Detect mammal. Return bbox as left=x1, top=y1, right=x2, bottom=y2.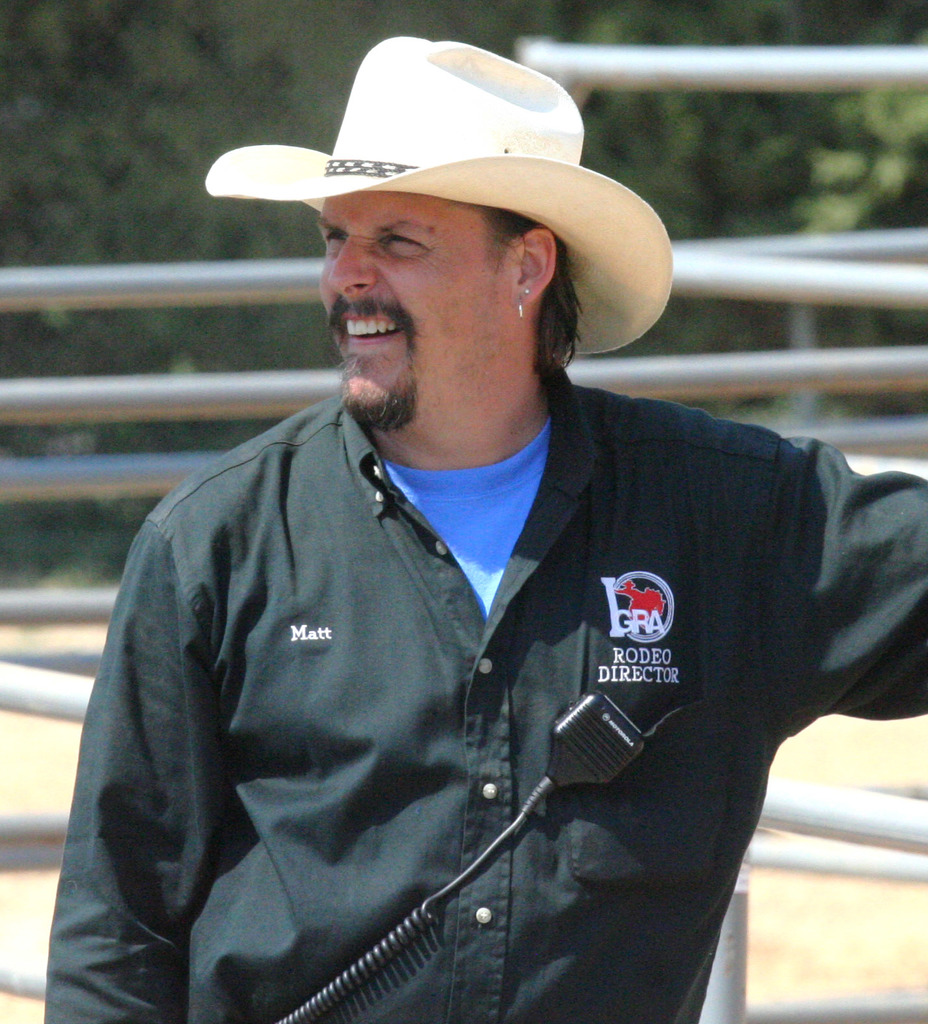
left=36, top=36, right=927, bottom=1023.
